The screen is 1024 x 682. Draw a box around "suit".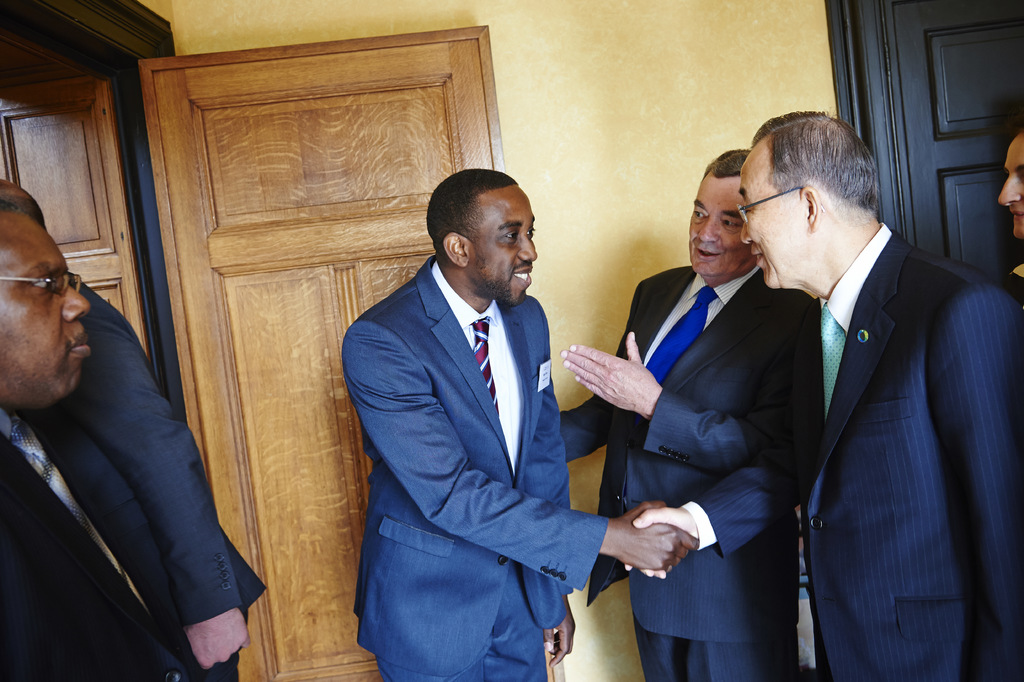
<bbox>0, 398, 200, 681</bbox>.
